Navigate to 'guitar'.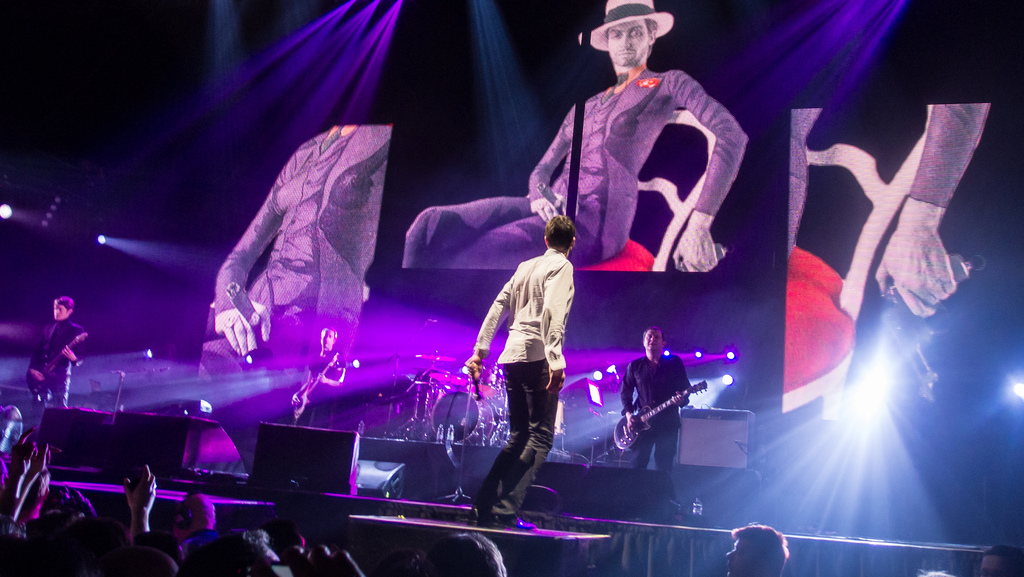
Navigation target: box=[27, 325, 81, 403].
